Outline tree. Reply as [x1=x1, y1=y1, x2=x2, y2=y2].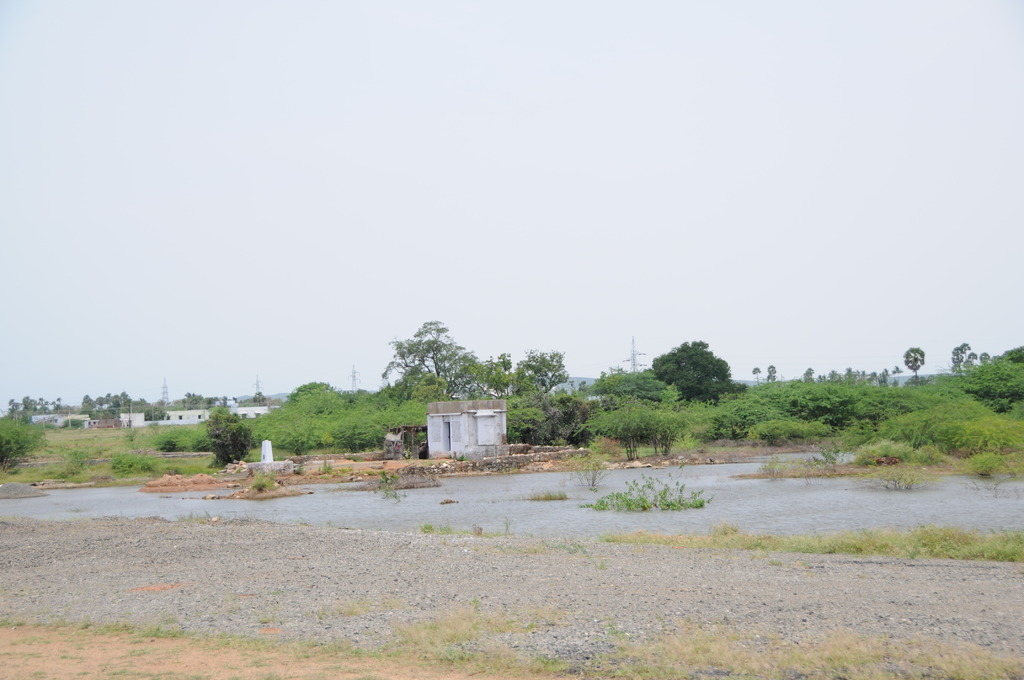
[x1=906, y1=347, x2=927, y2=385].
